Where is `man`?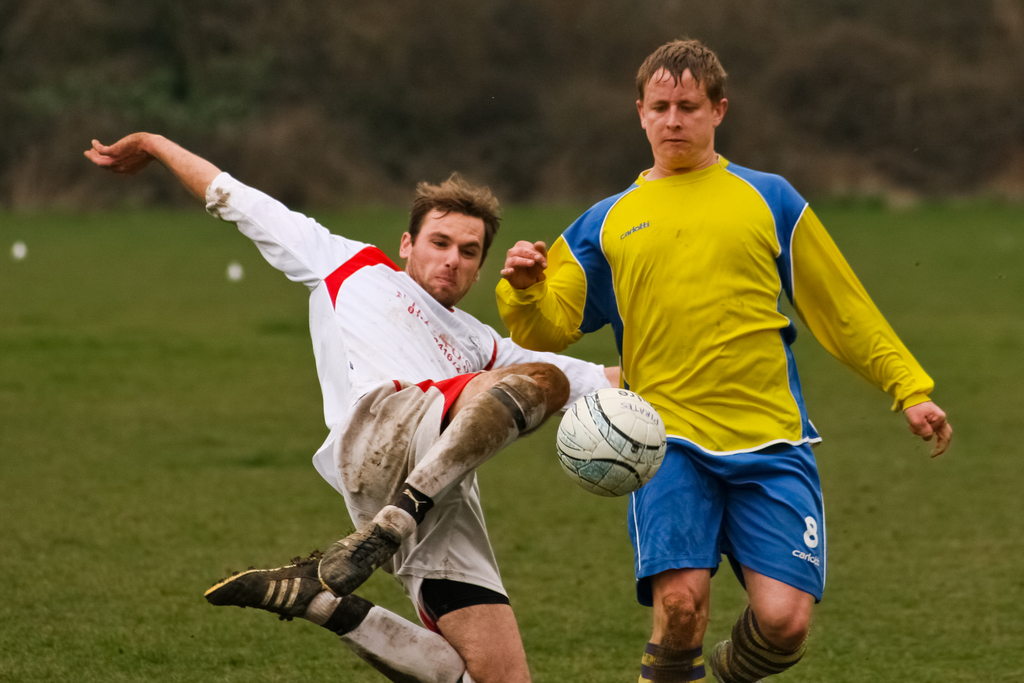
(x1=80, y1=129, x2=628, y2=682).
